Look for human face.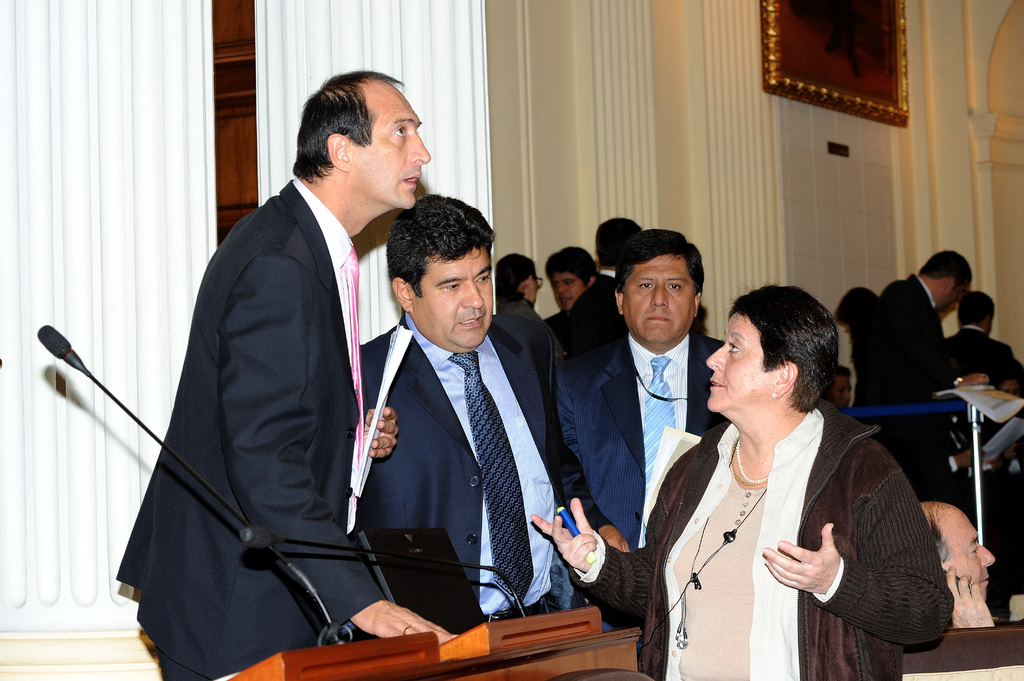
Found: crop(936, 284, 965, 307).
